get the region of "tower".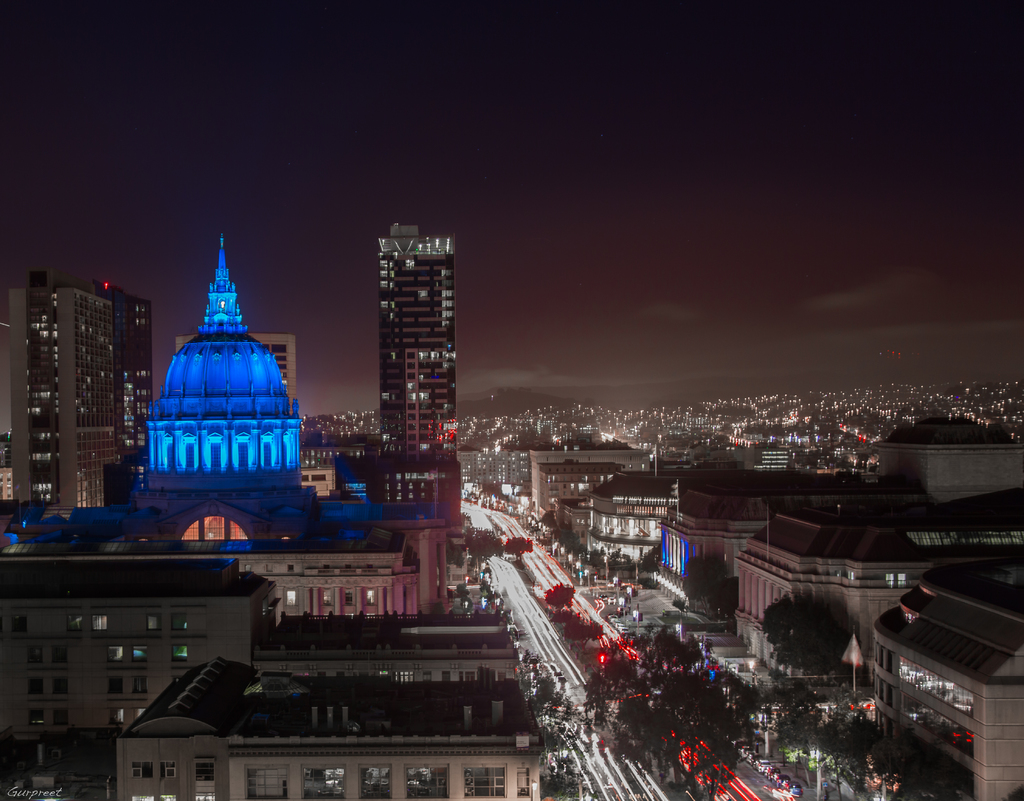
[left=111, top=287, right=152, bottom=490].
